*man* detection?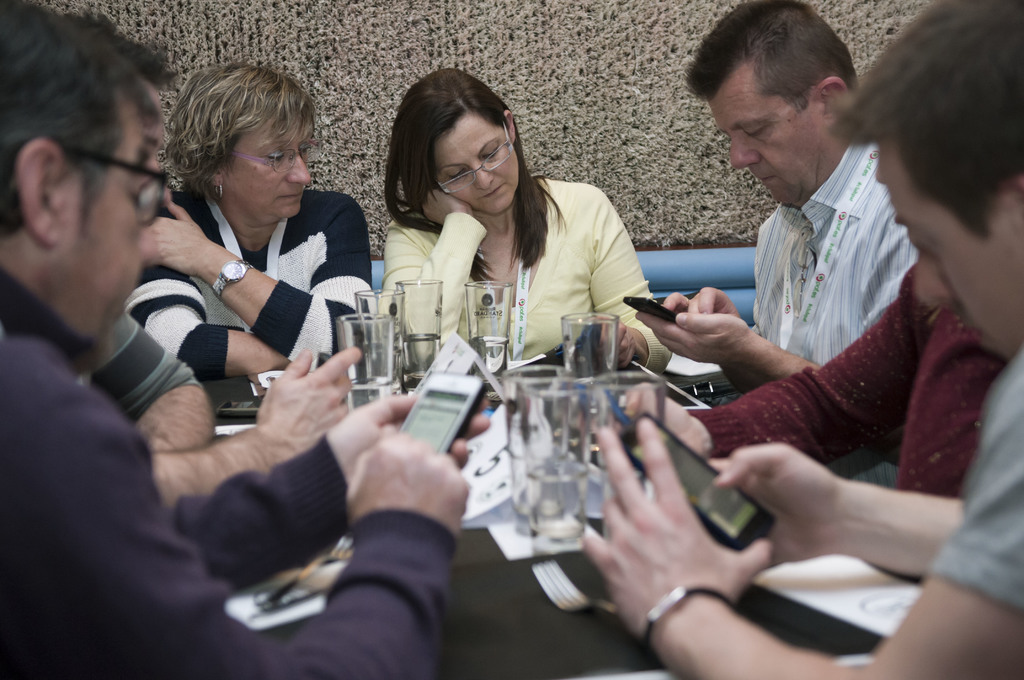
rect(636, 0, 918, 481)
